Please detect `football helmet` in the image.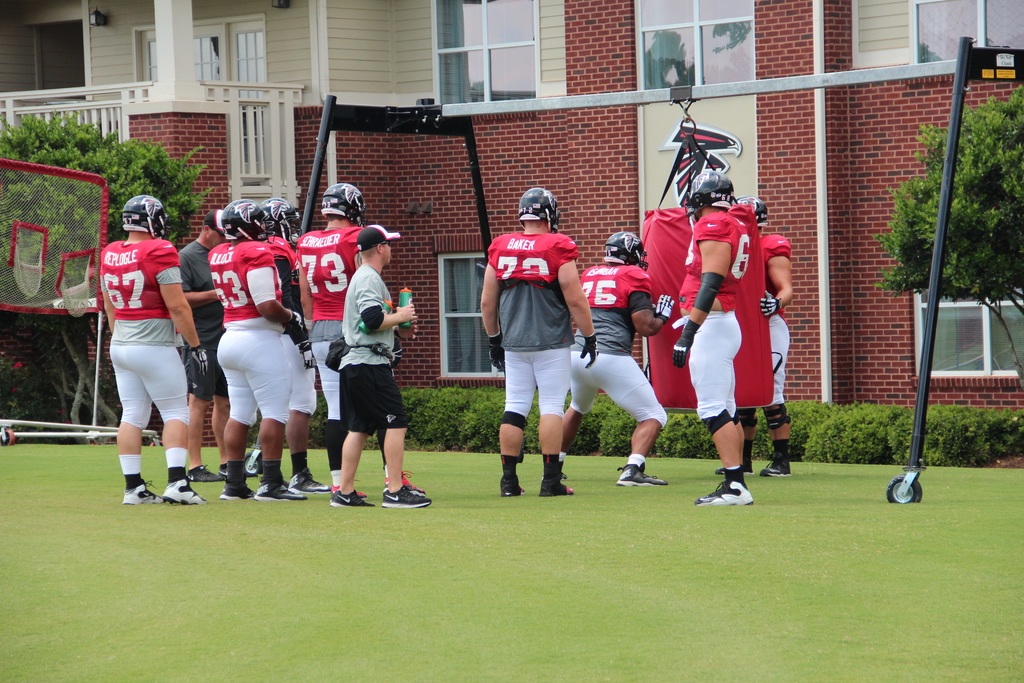
BBox(120, 191, 168, 241).
